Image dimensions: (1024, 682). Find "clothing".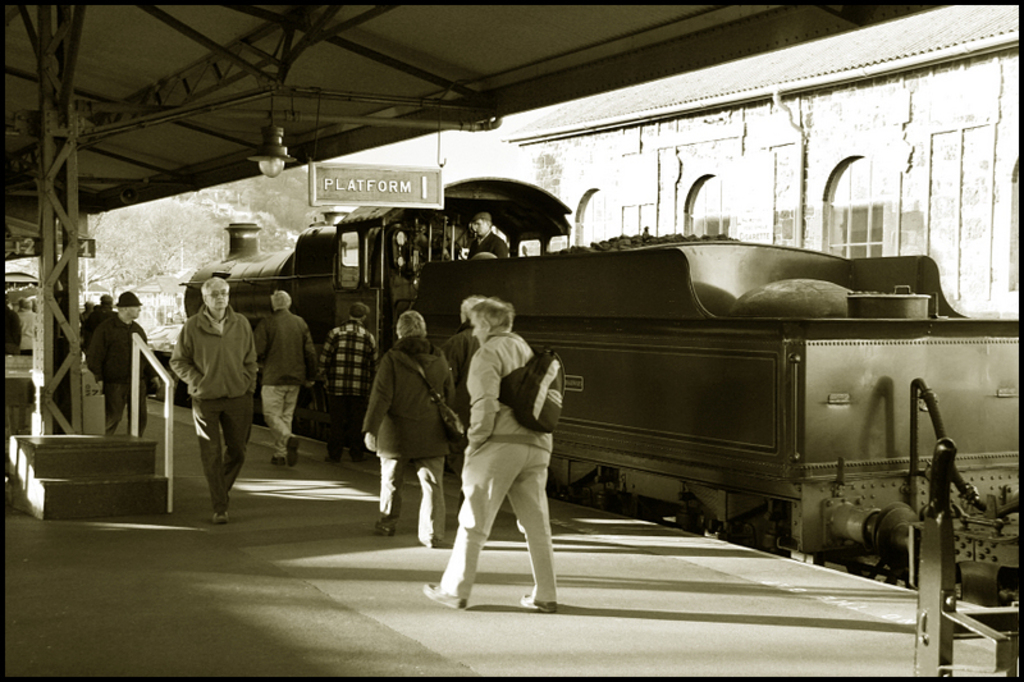
307:316:380:457.
